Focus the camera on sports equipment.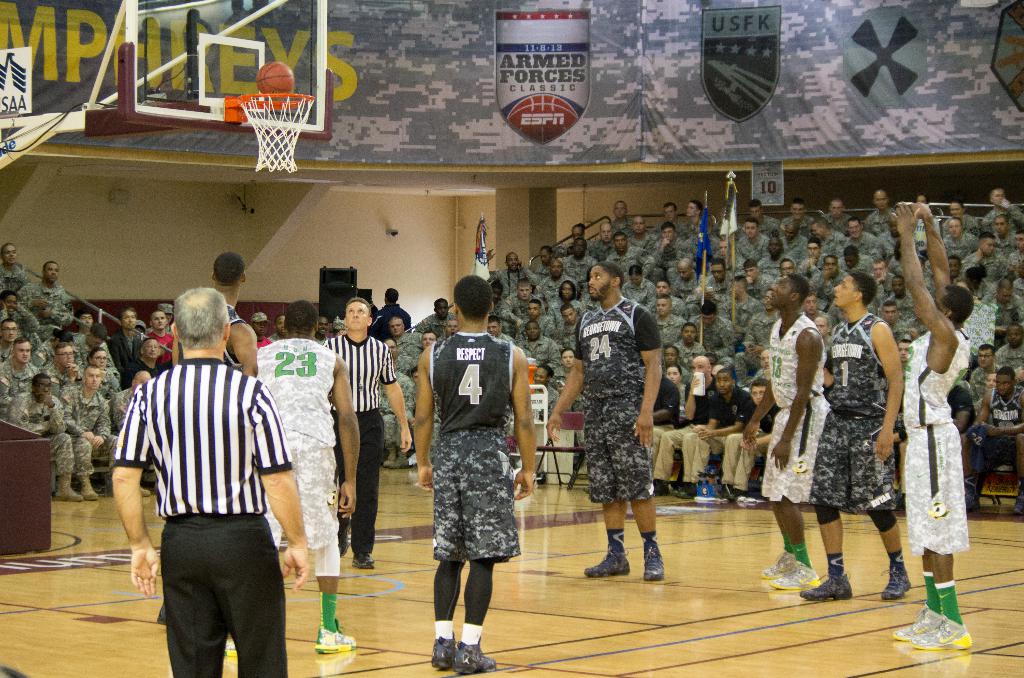
Focus region: crop(252, 57, 293, 106).
